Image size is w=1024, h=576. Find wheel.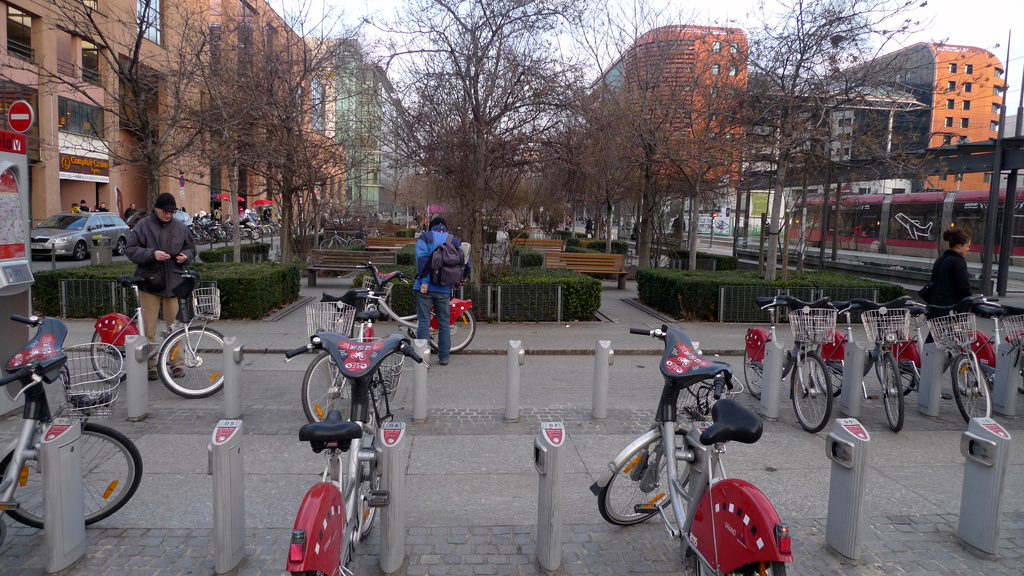
138/328/216/397.
